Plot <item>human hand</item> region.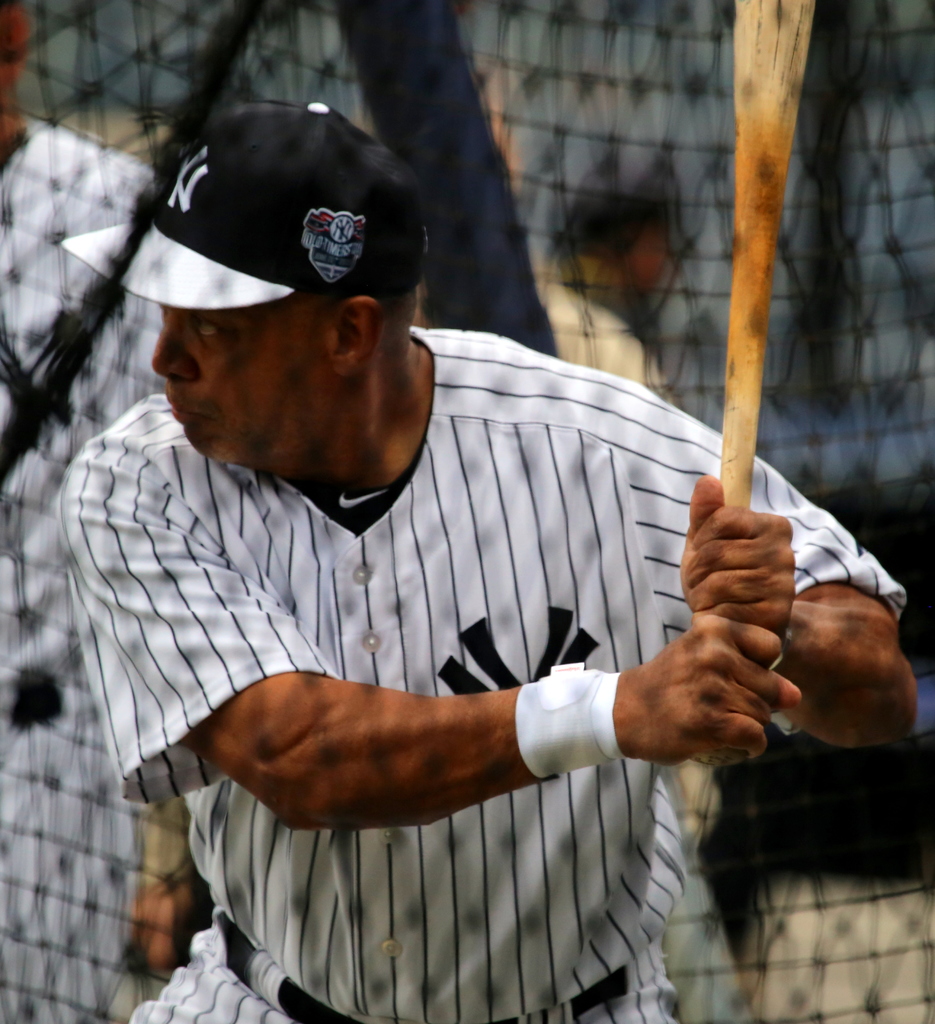
Plotted at 673/474/795/648.
